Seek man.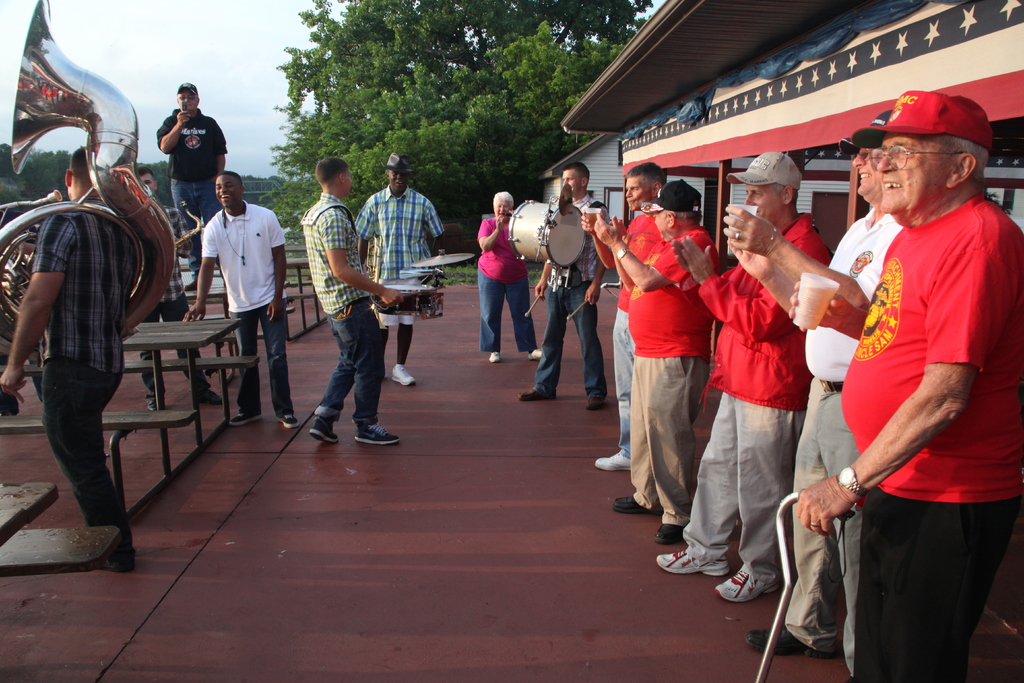
locate(720, 112, 899, 656).
